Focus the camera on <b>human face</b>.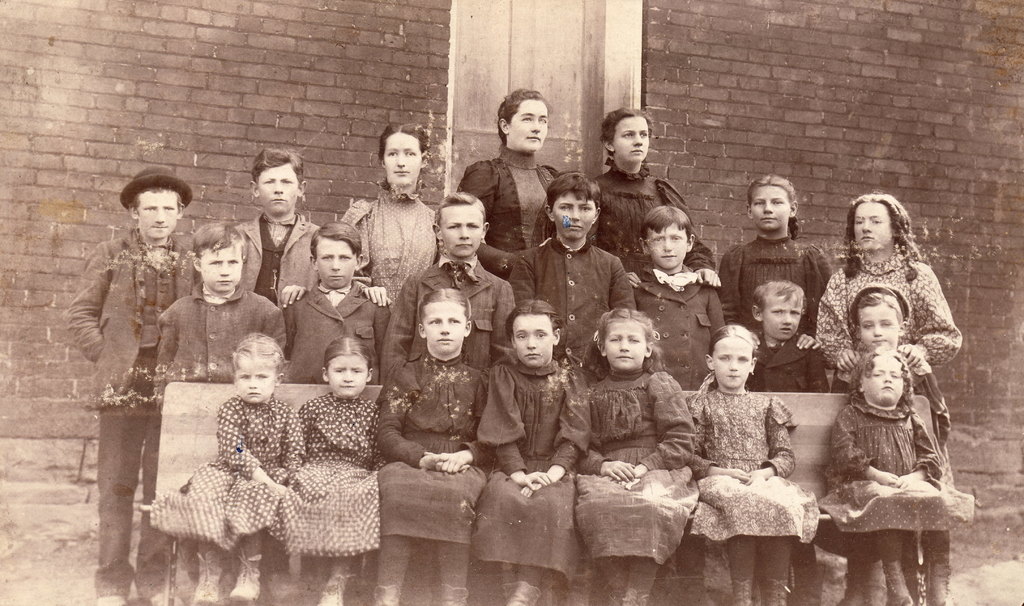
Focus region: x1=752 y1=183 x2=794 y2=229.
